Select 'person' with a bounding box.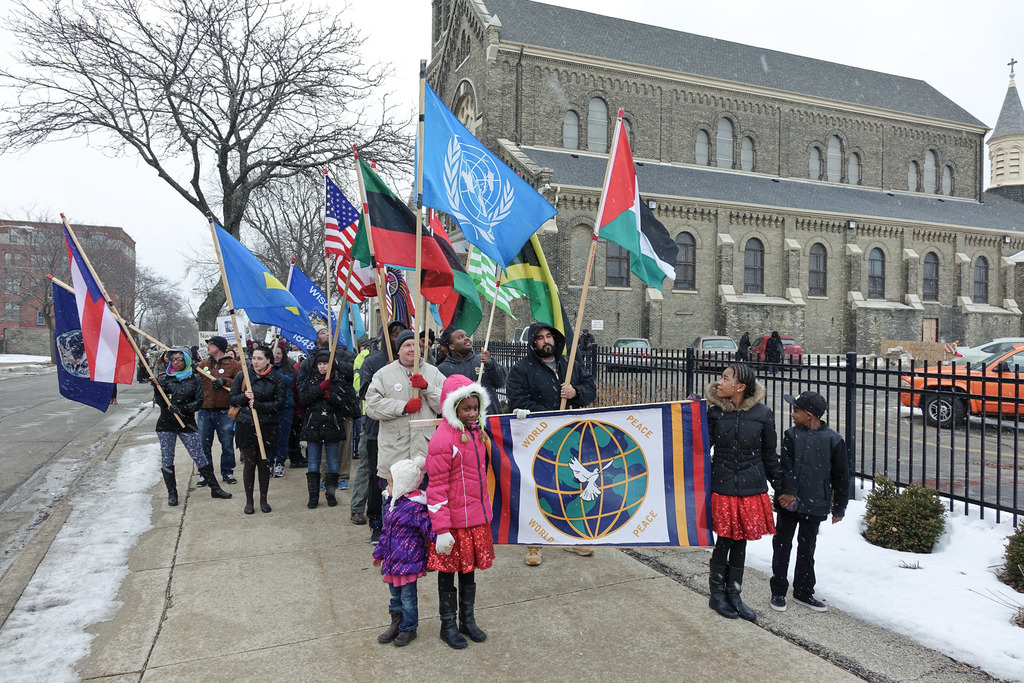
301,349,360,510.
